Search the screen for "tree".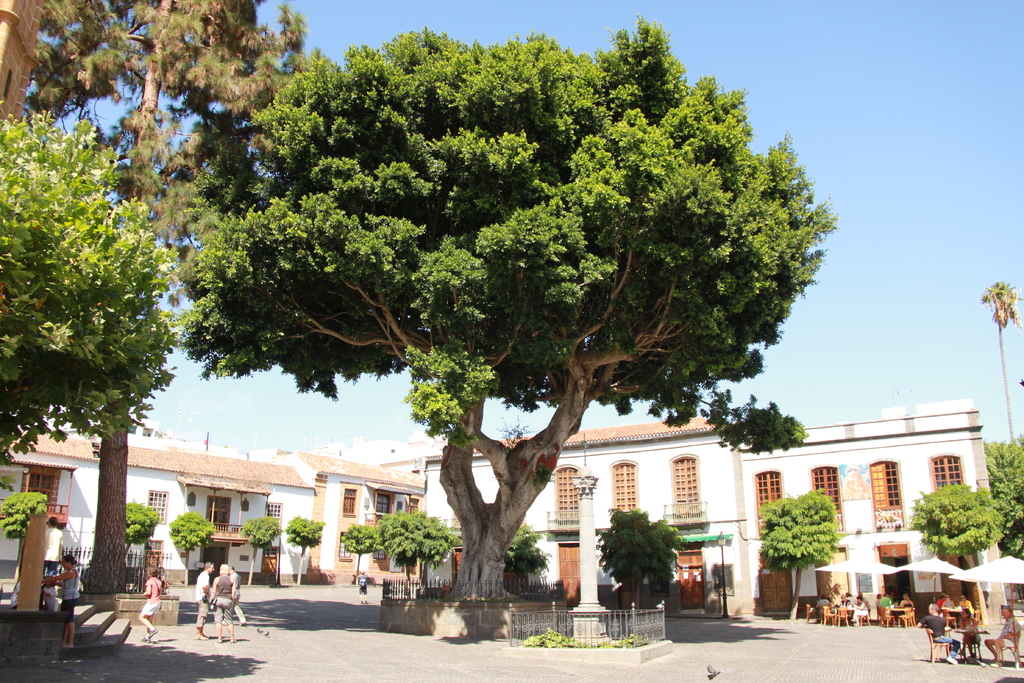
Found at l=978, t=274, r=1020, b=436.
